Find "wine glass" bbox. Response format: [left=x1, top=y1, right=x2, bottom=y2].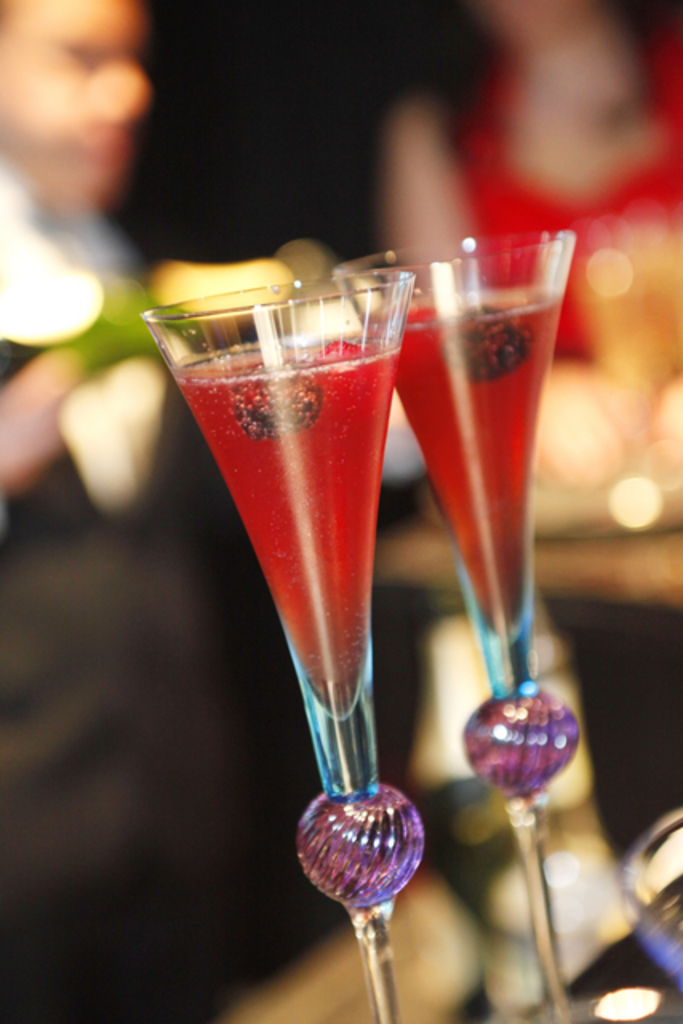
[left=347, top=230, right=571, bottom=1022].
